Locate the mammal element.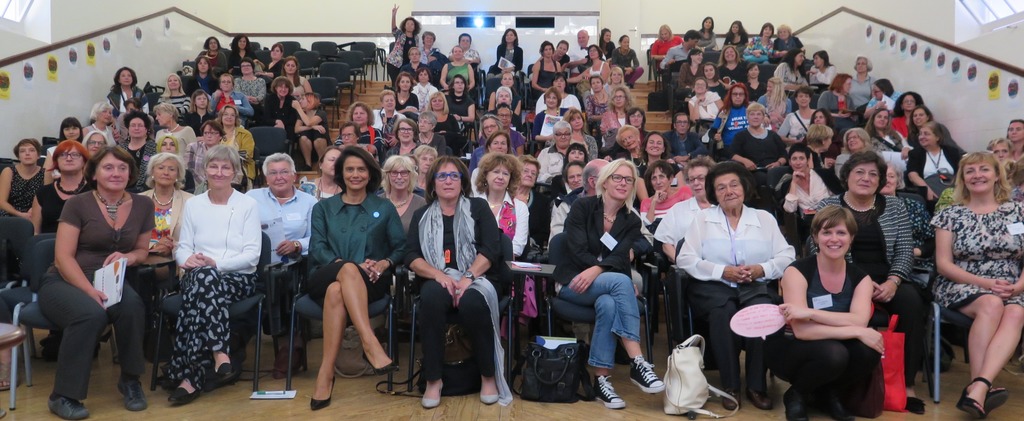
Element bbox: l=475, t=109, r=524, b=147.
